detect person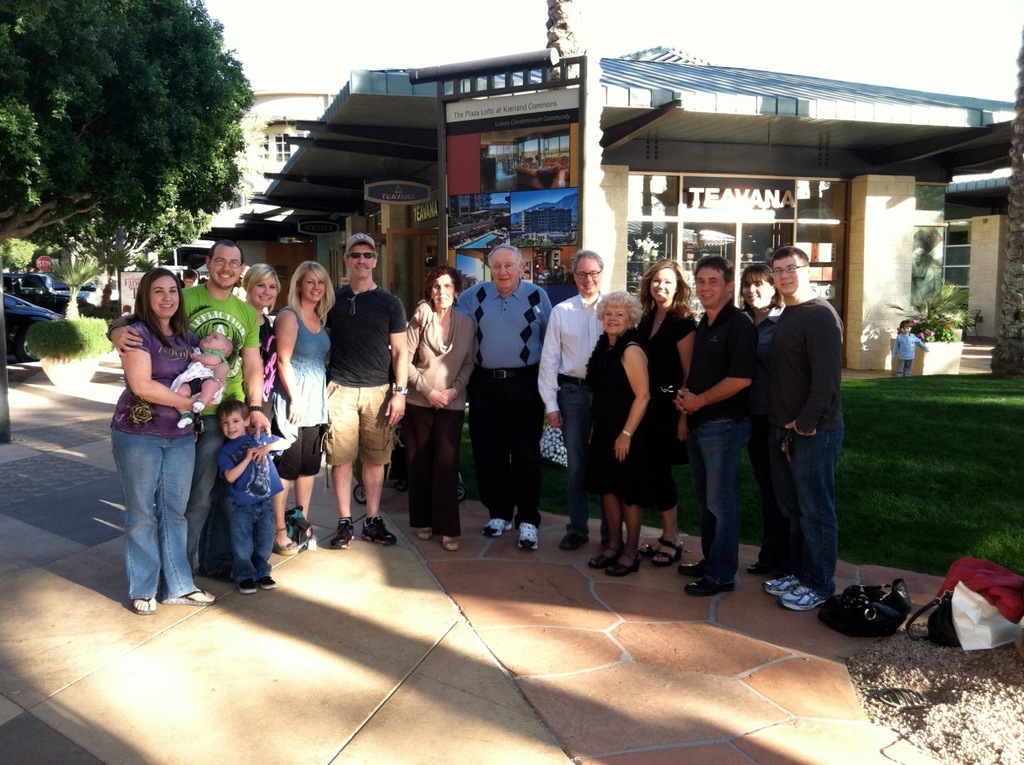
{"left": 751, "top": 244, "right": 843, "bottom": 607}
